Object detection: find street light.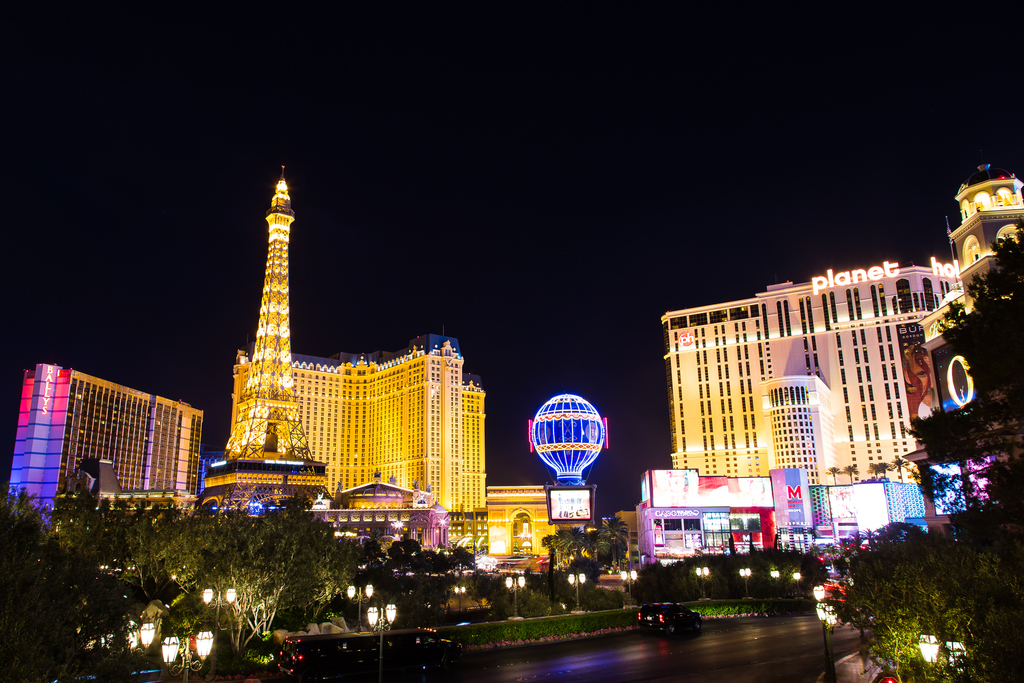
Rect(504, 575, 525, 624).
